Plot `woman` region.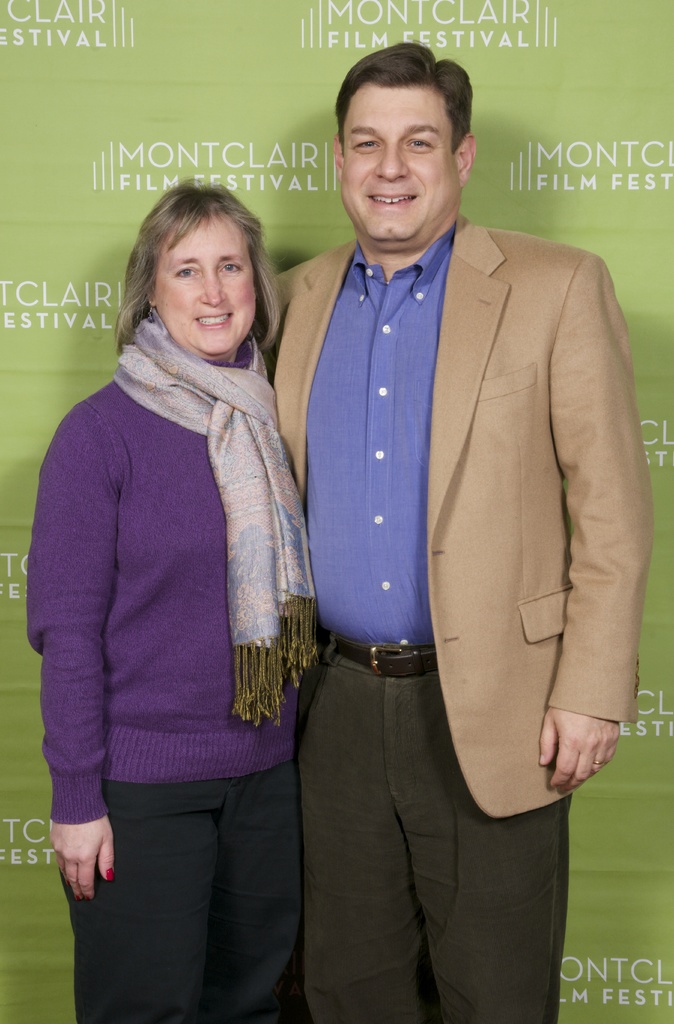
Plotted at [x1=29, y1=121, x2=336, y2=1023].
